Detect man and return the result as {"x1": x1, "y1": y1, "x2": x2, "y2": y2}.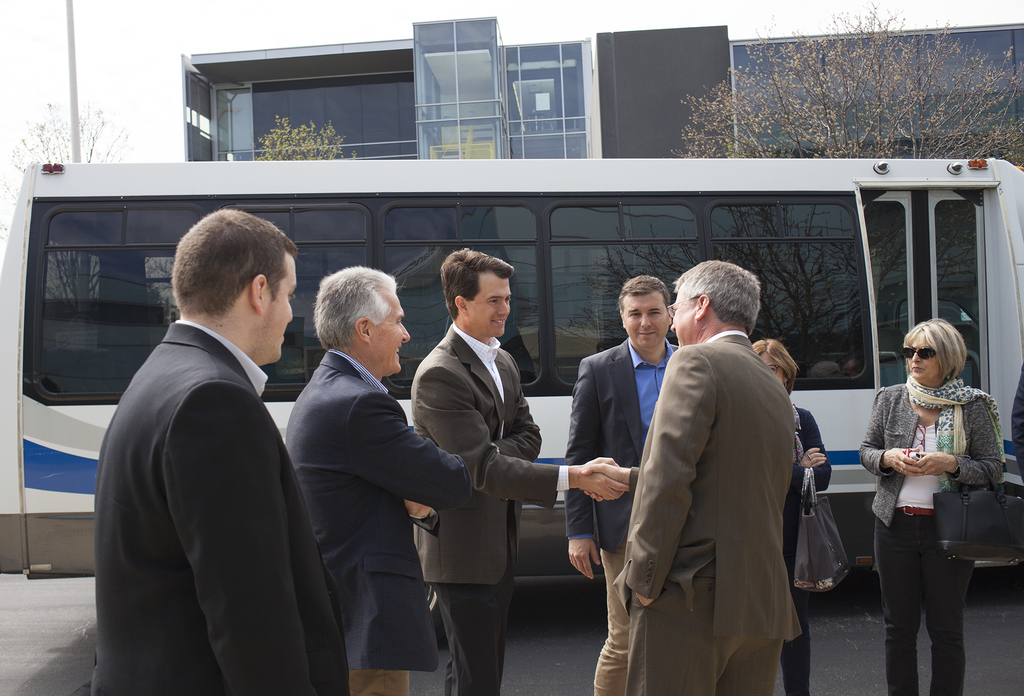
{"x1": 284, "y1": 265, "x2": 467, "y2": 694}.
